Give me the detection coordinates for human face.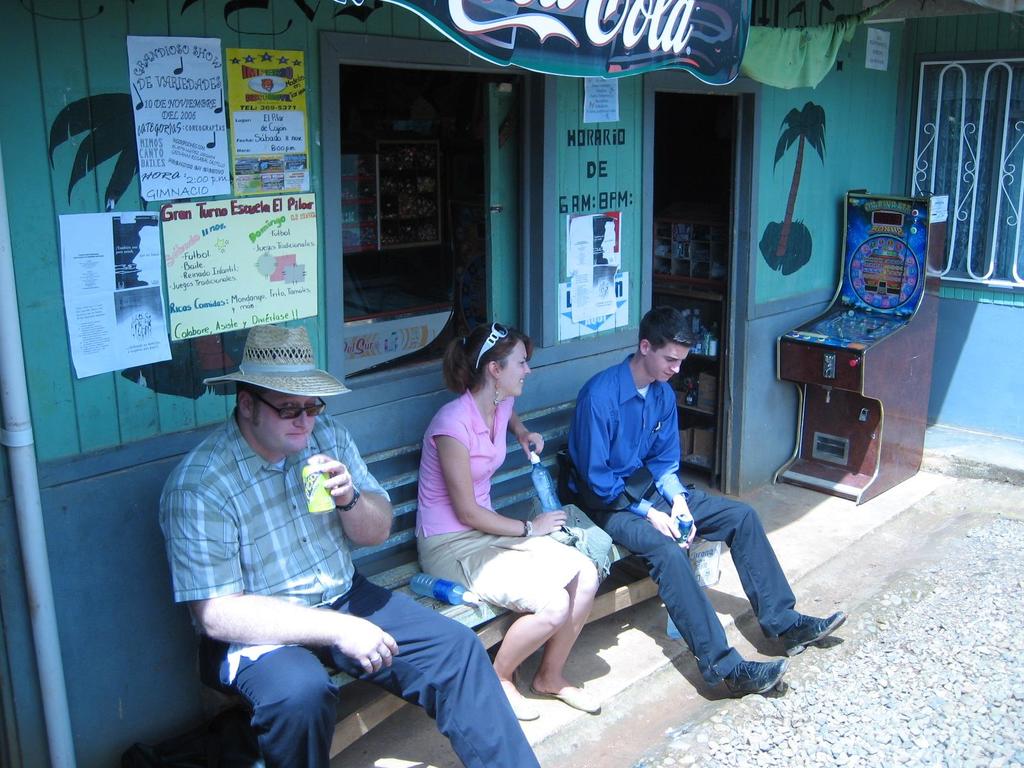
bbox(490, 340, 530, 392).
